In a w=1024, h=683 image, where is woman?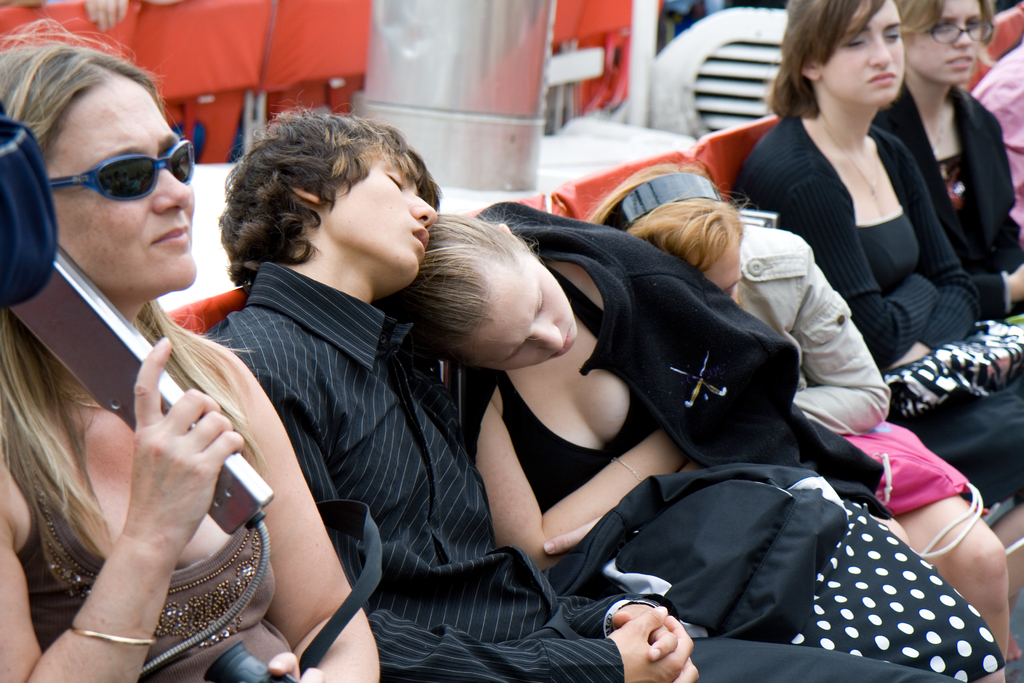
detection(728, 0, 1023, 513).
